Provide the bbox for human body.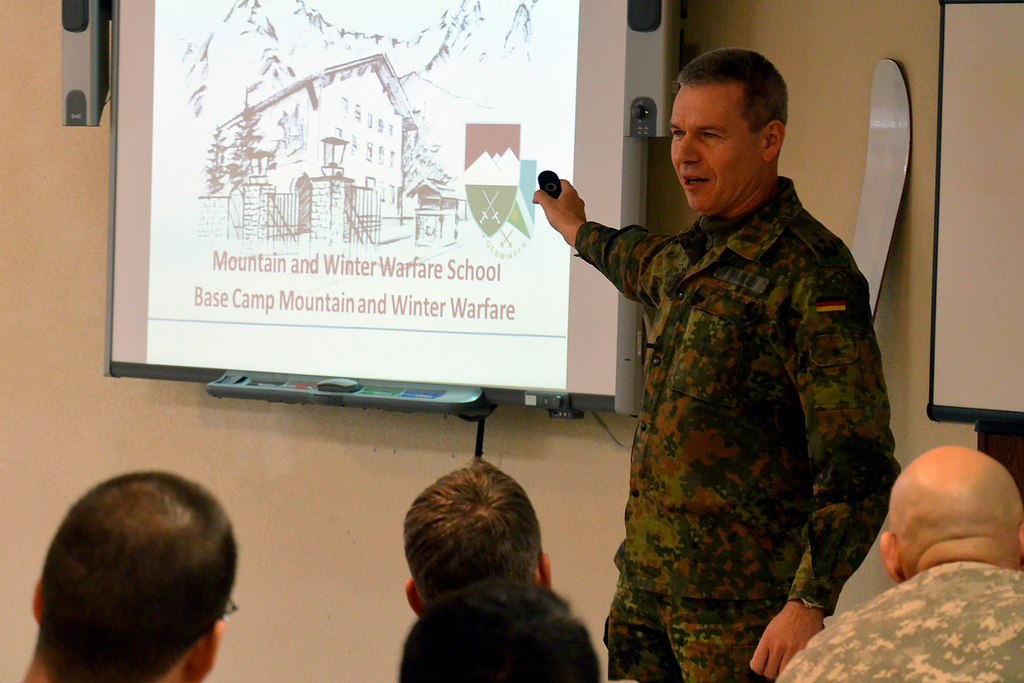
<bbox>777, 443, 1023, 682</bbox>.
